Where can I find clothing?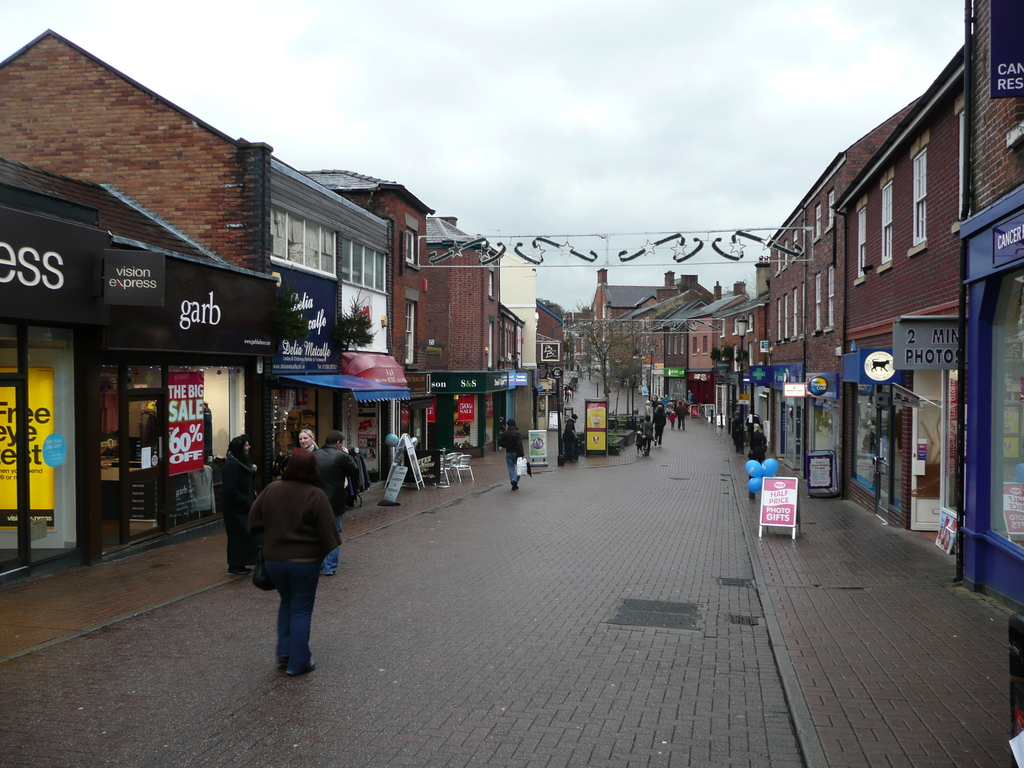
You can find it at {"left": 222, "top": 449, "right": 257, "bottom": 565}.
